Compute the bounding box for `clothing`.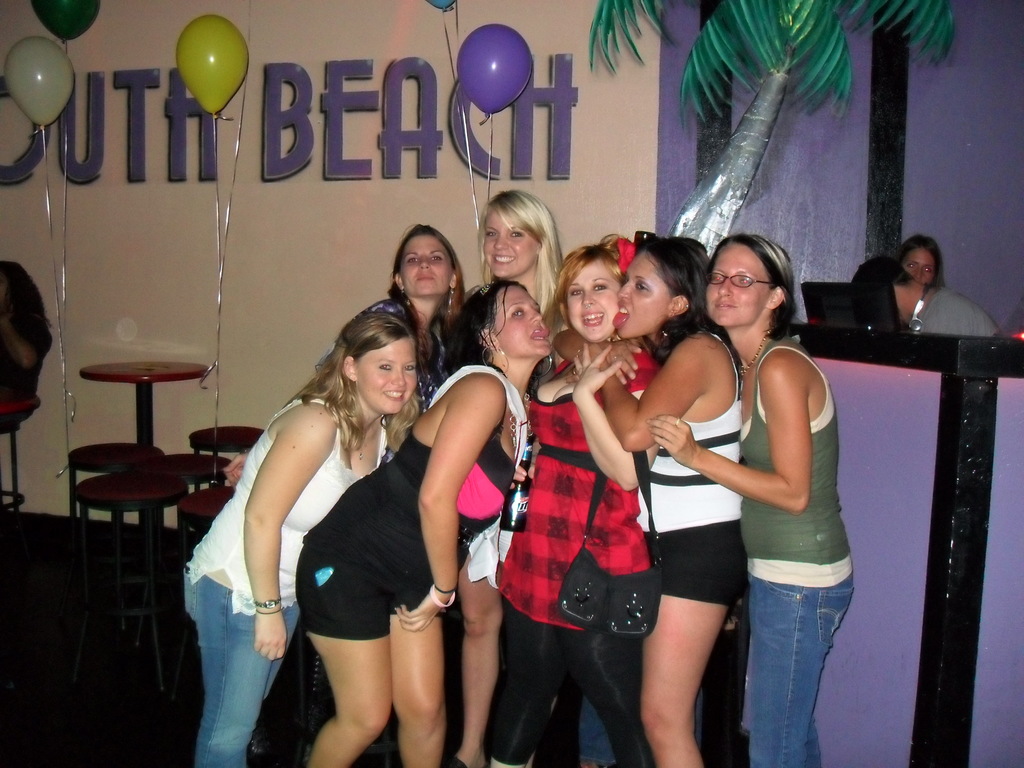
{"x1": 499, "y1": 339, "x2": 648, "y2": 766}.
